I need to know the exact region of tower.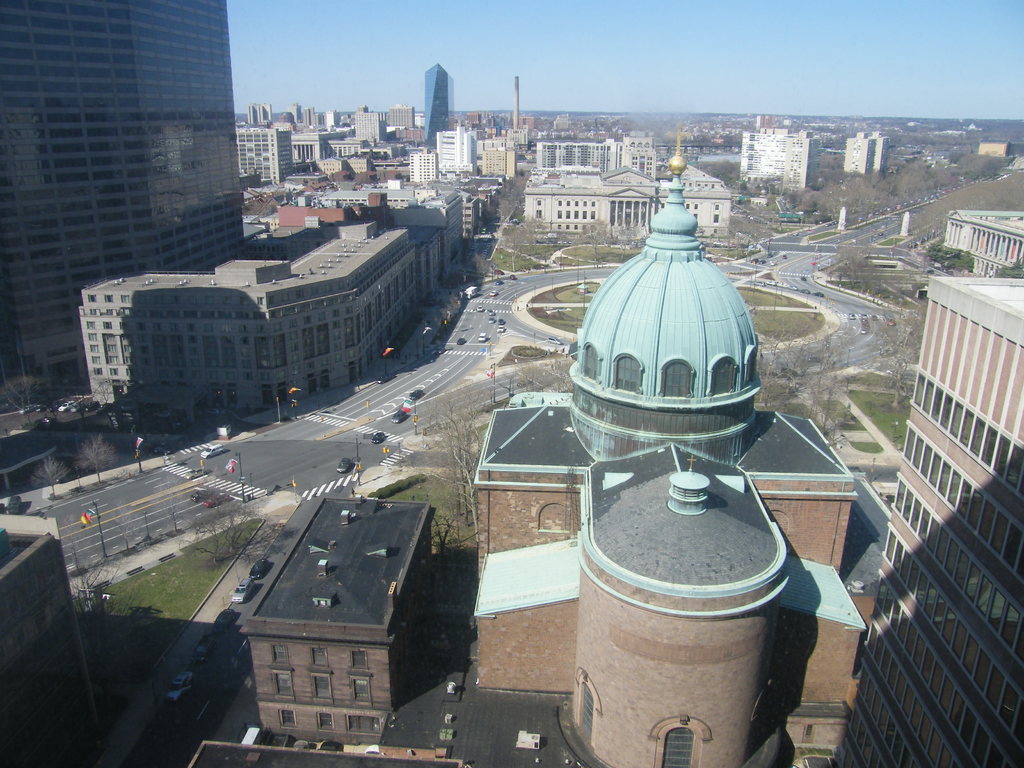
Region: x1=305, y1=106, x2=317, y2=126.
